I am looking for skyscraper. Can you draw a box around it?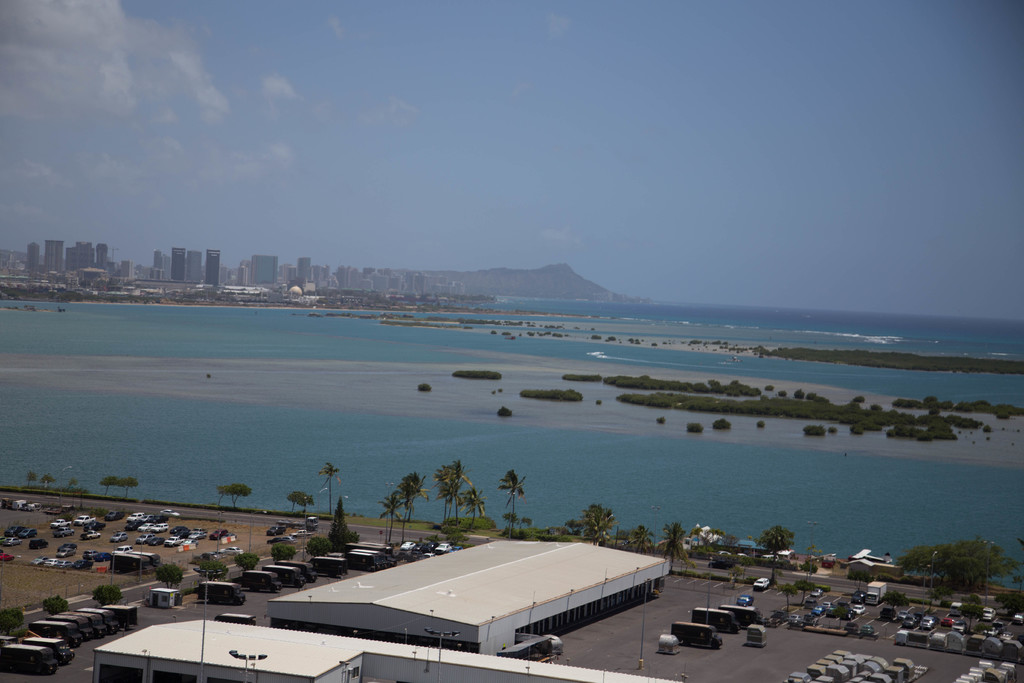
Sure, the bounding box is x1=250, y1=256, x2=277, y2=284.
